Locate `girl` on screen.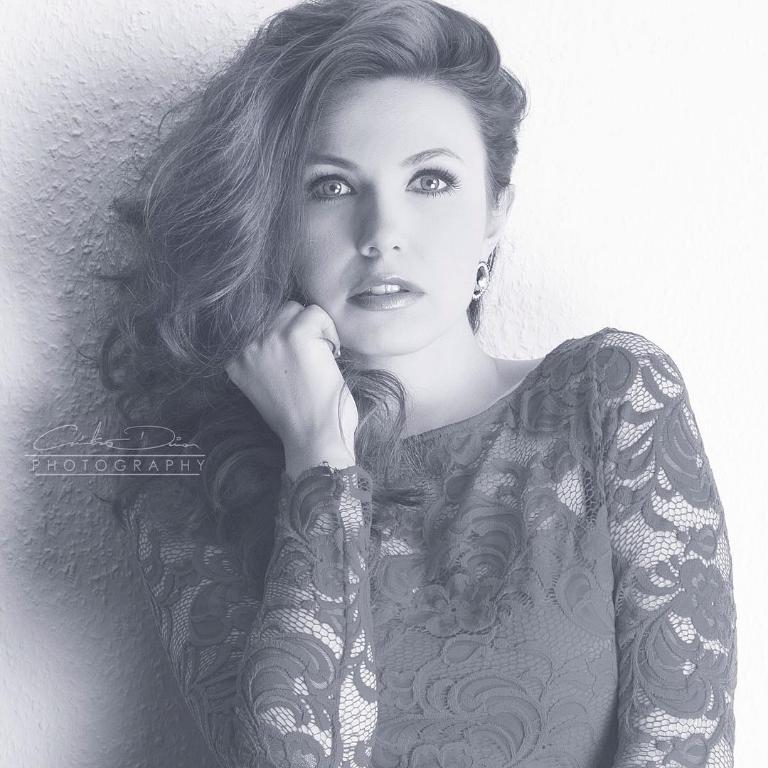
On screen at bbox=(68, 0, 738, 767).
